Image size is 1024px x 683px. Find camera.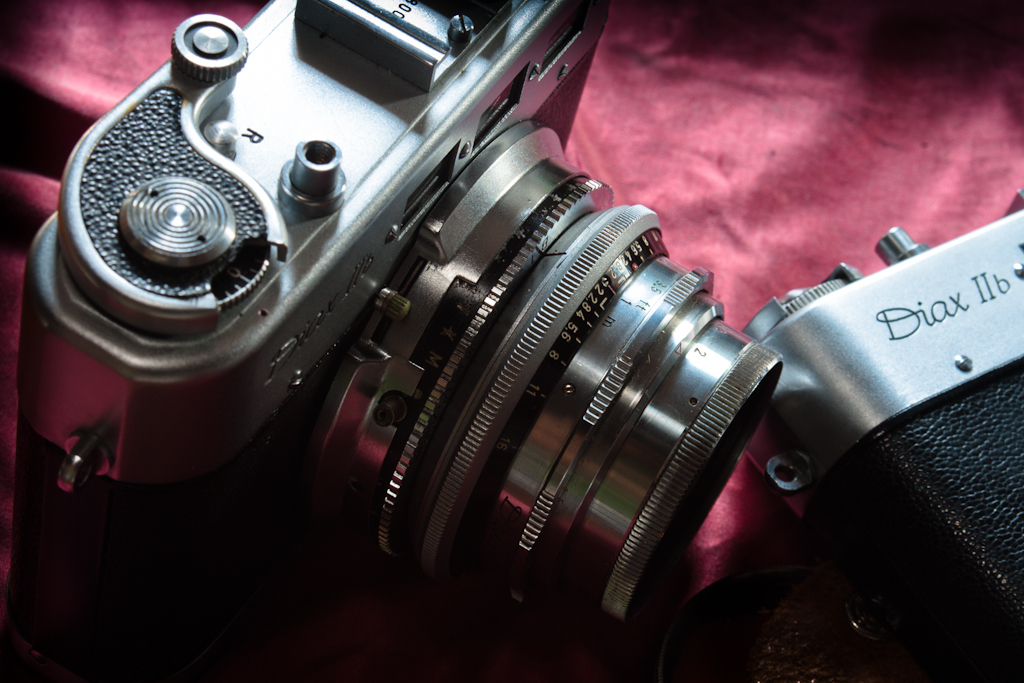
{"left": 747, "top": 183, "right": 1023, "bottom": 682}.
